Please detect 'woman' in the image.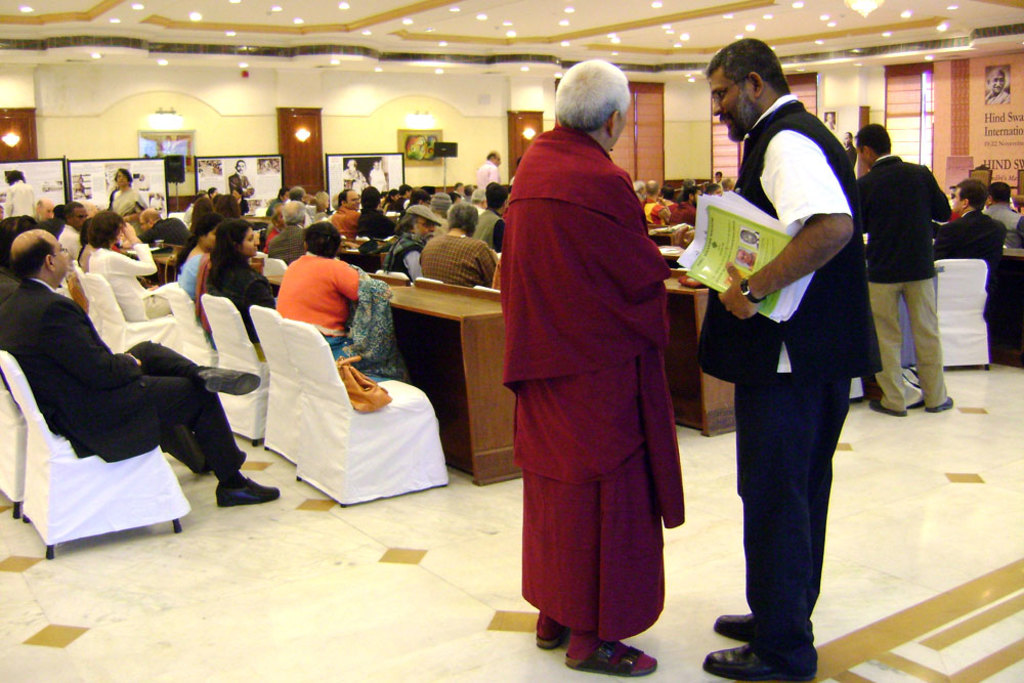
(left=170, top=207, right=228, bottom=350).
